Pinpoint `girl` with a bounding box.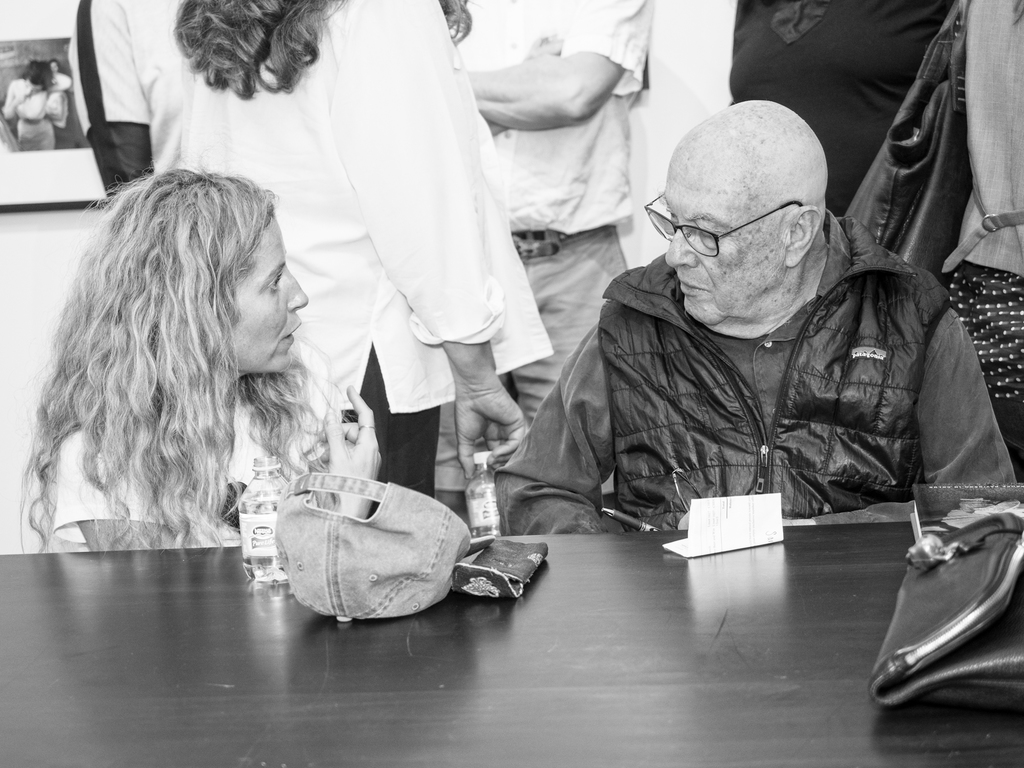
{"left": 17, "top": 177, "right": 376, "bottom": 555}.
